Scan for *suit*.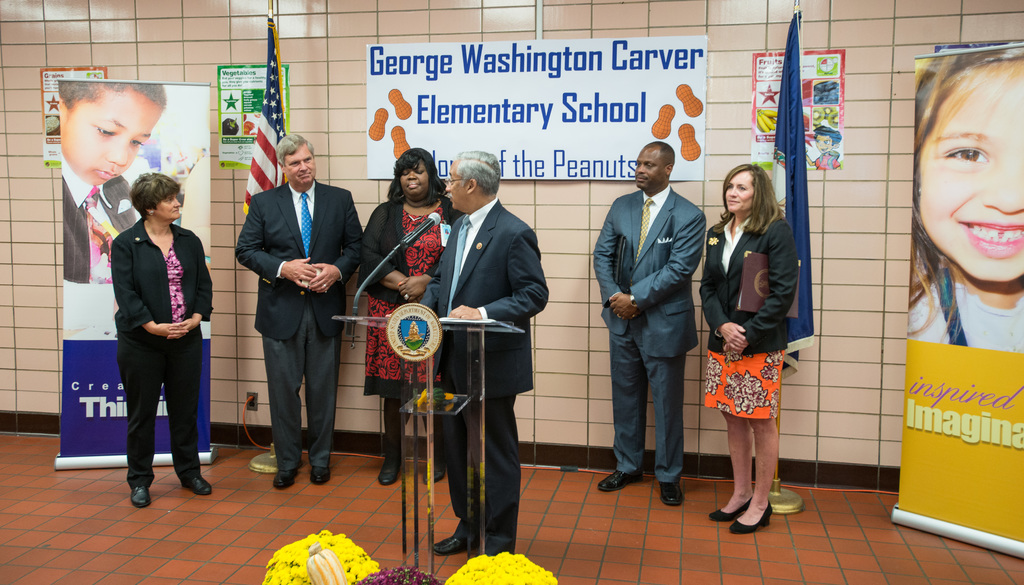
Scan result: {"left": 412, "top": 200, "right": 547, "bottom": 554}.
